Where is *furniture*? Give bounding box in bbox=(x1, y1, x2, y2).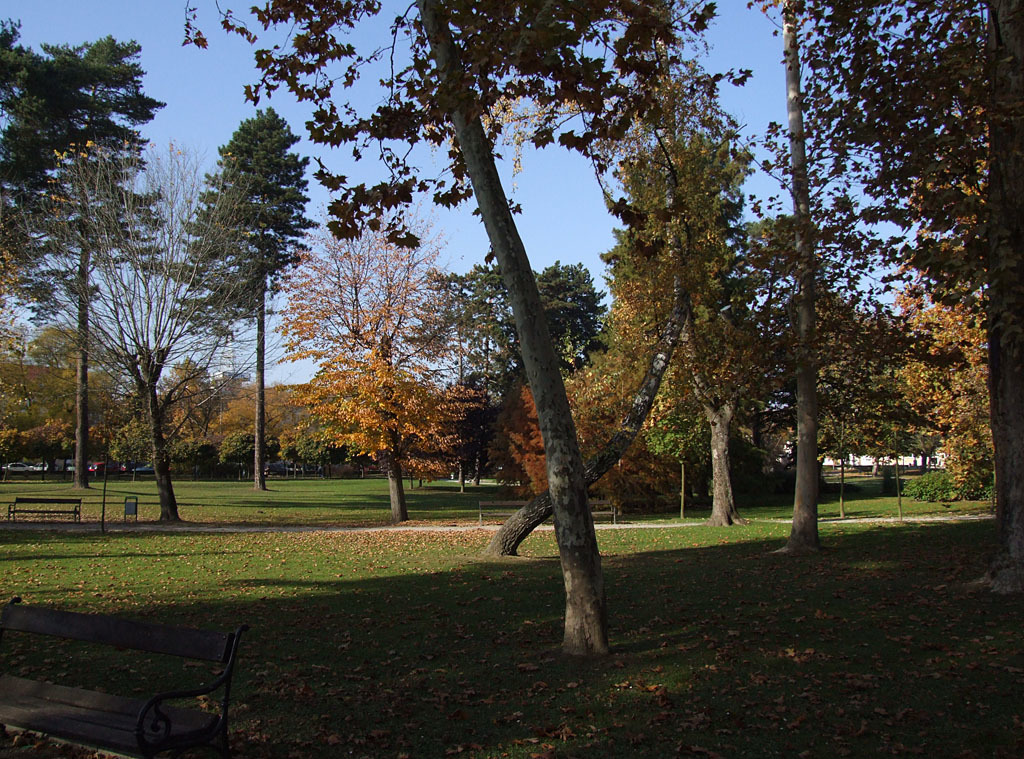
bbox=(5, 497, 83, 526).
